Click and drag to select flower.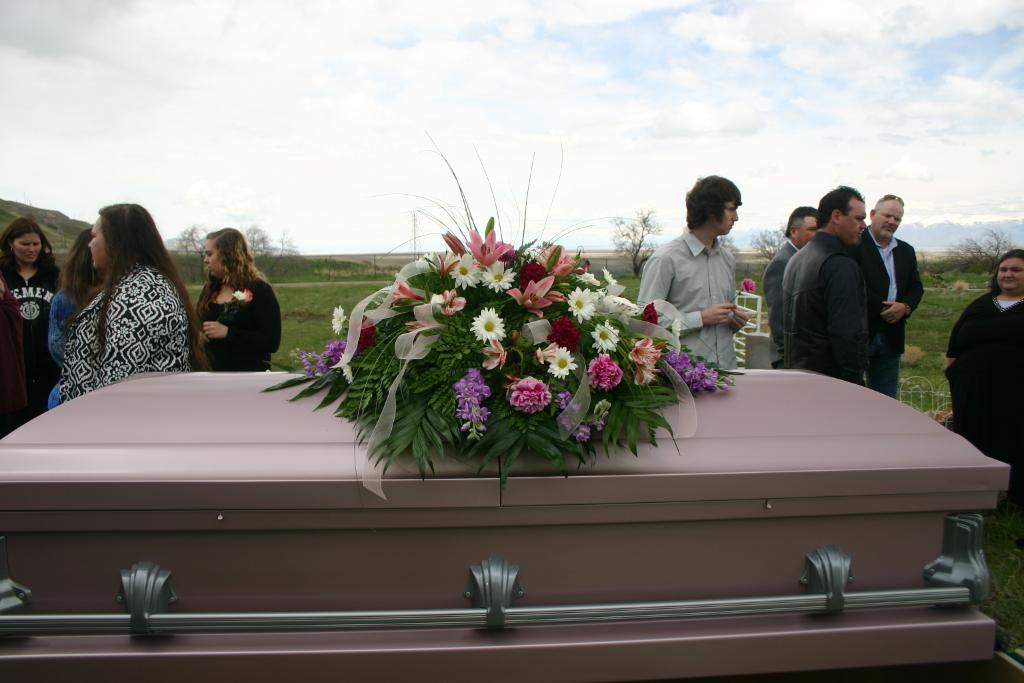
Selection: [329, 305, 346, 335].
